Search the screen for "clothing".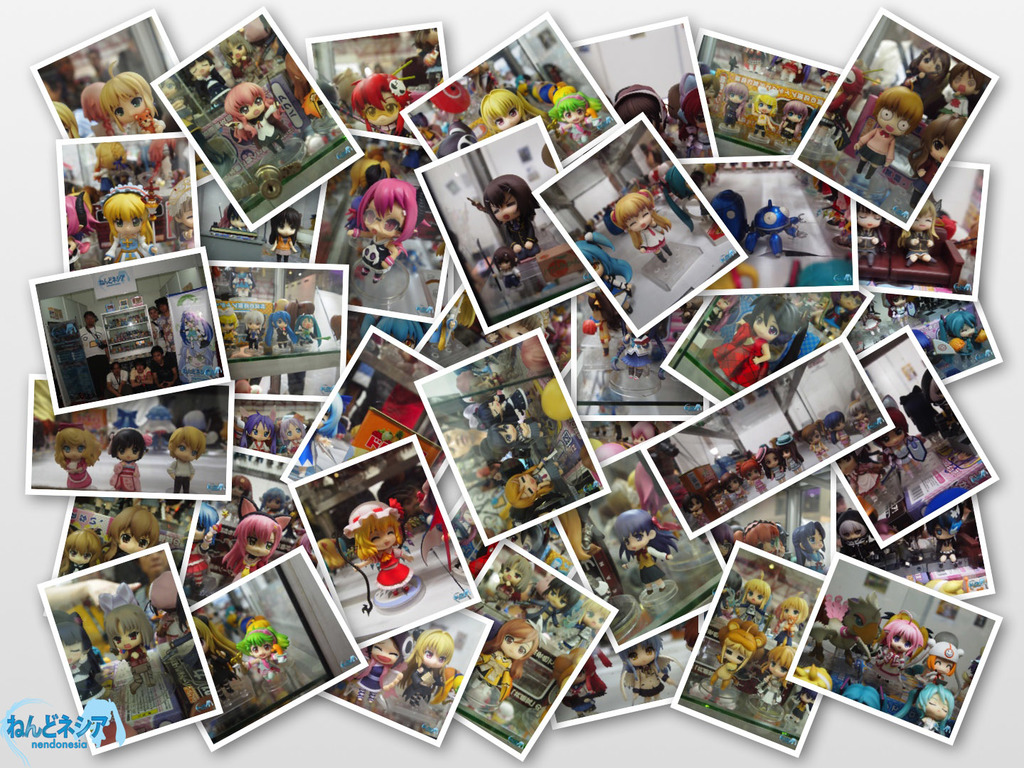
Found at {"left": 912, "top": 157, "right": 939, "bottom": 209}.
